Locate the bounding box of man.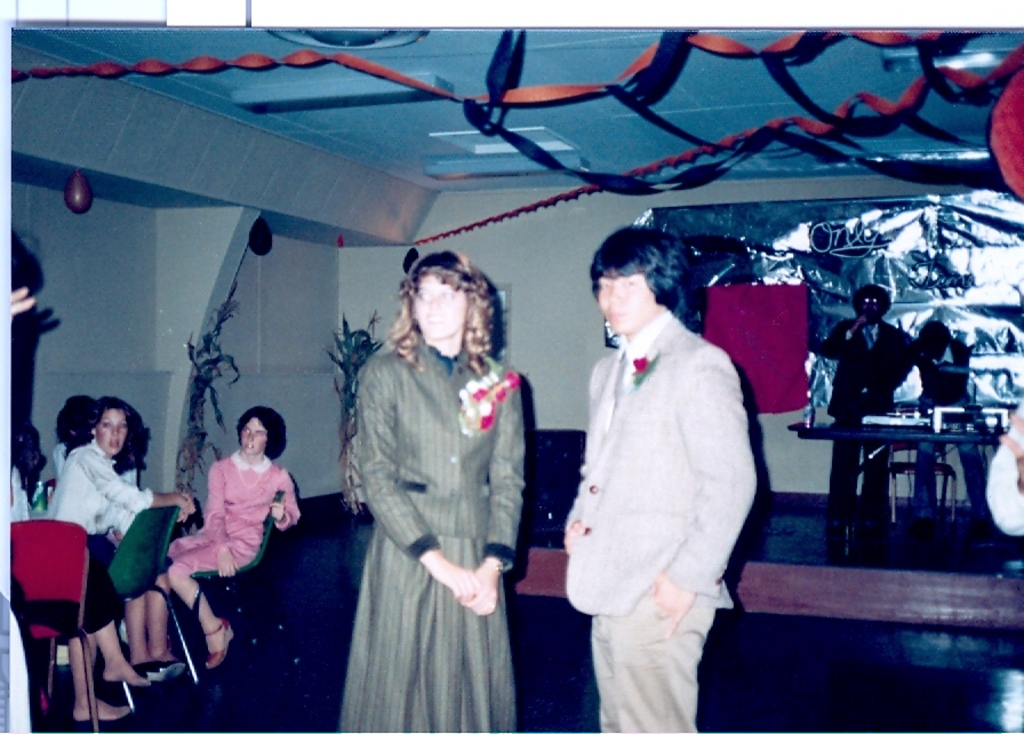
Bounding box: x1=816, y1=284, x2=922, y2=561.
